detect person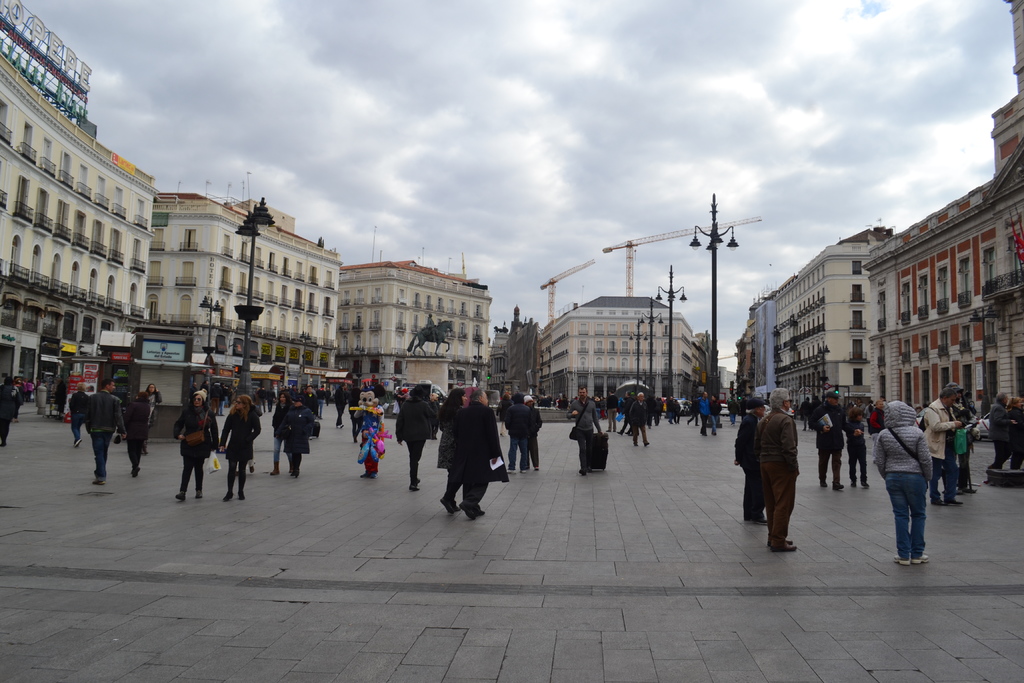
276 401 314 477
